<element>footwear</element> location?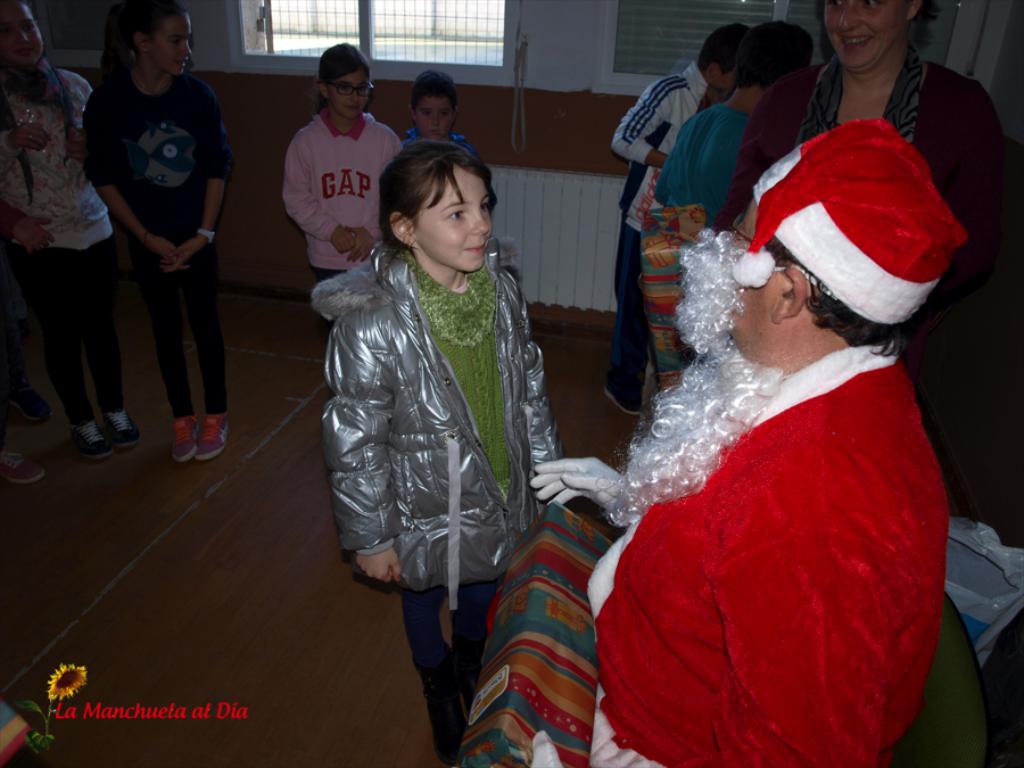
<bbox>0, 388, 46, 429</bbox>
